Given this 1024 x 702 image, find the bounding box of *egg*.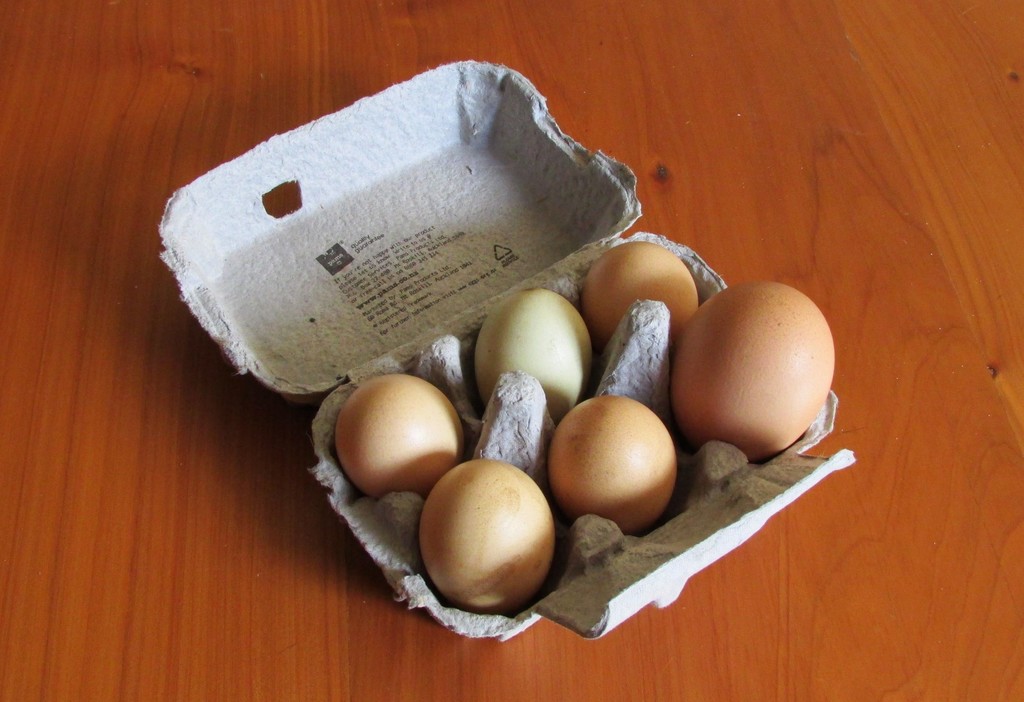
Rect(332, 370, 464, 496).
